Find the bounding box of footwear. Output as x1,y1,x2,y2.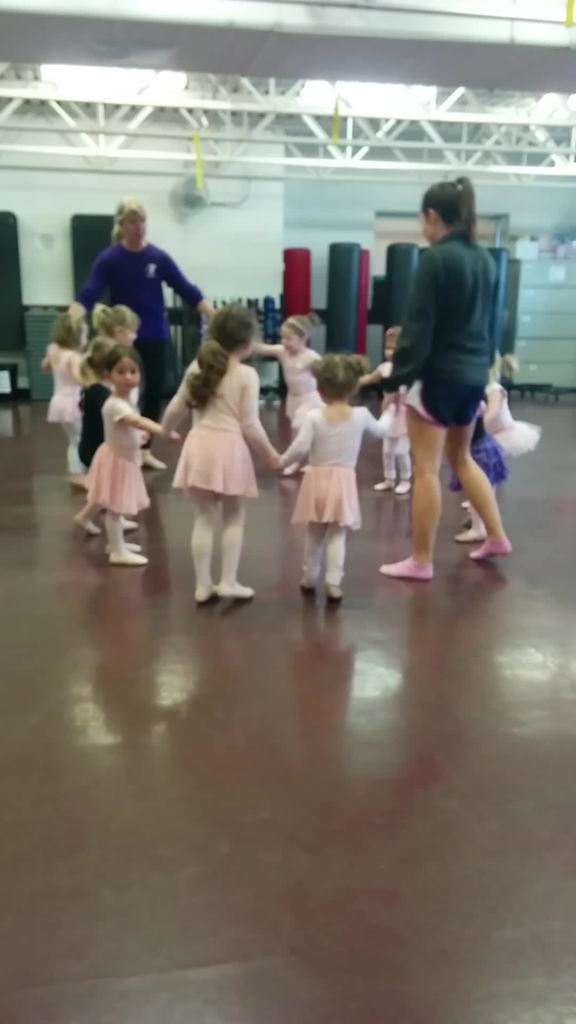
122,515,140,529.
